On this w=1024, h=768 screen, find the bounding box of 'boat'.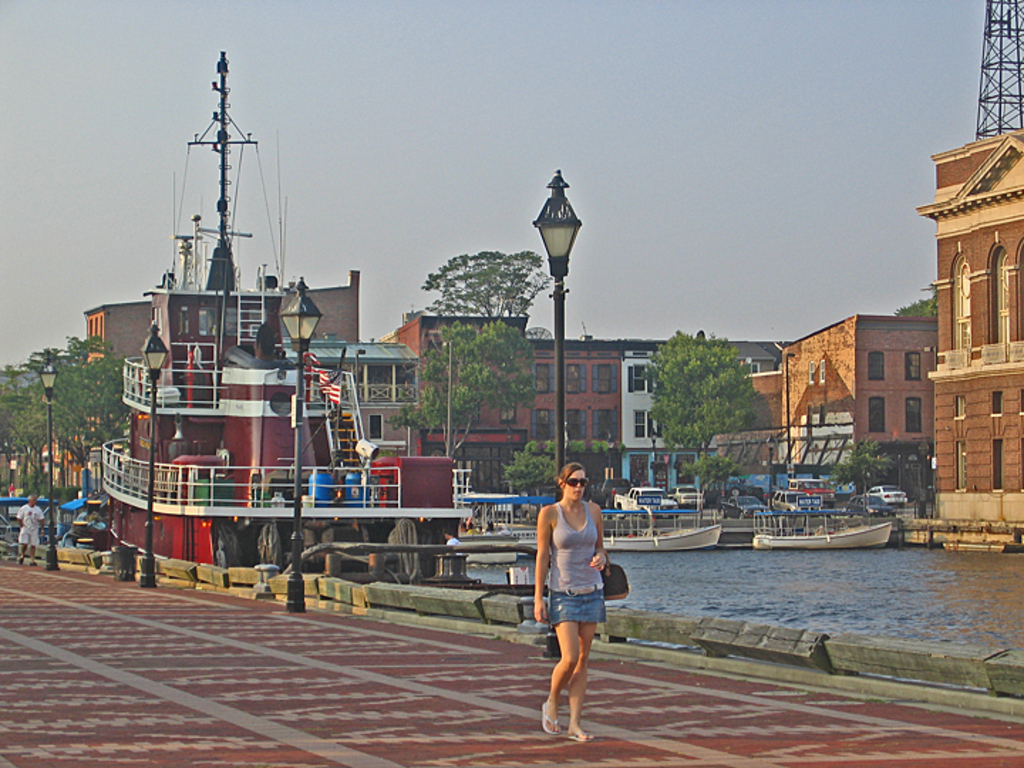
Bounding box: bbox=(63, 498, 111, 549).
